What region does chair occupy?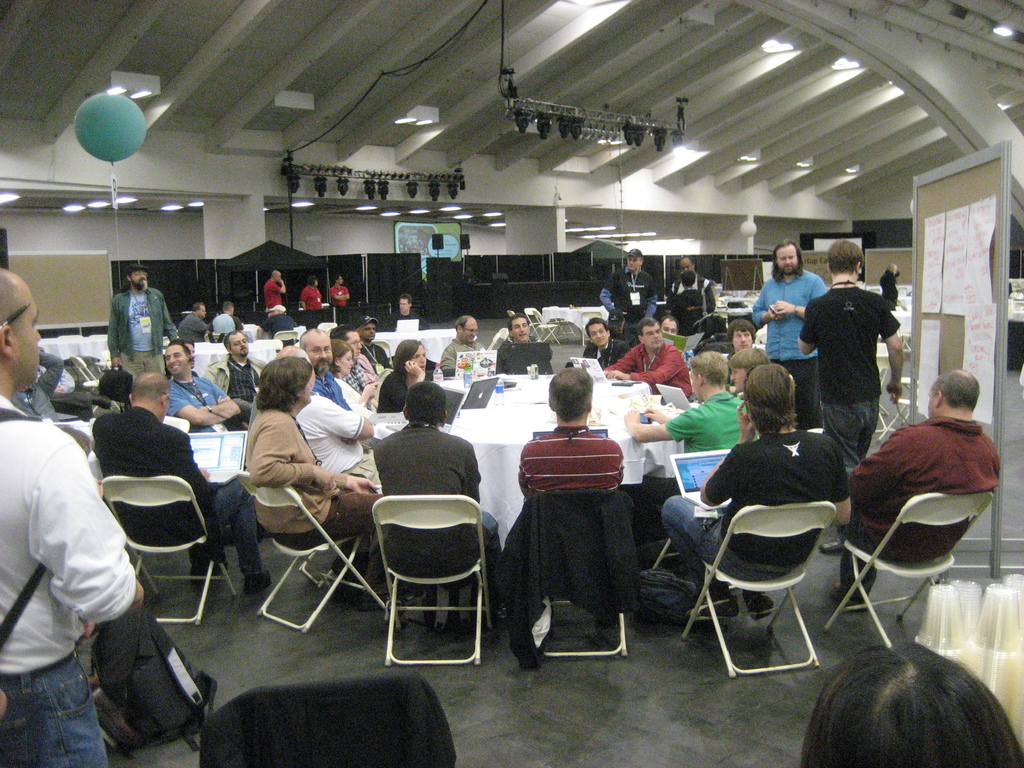
(97, 472, 239, 625).
